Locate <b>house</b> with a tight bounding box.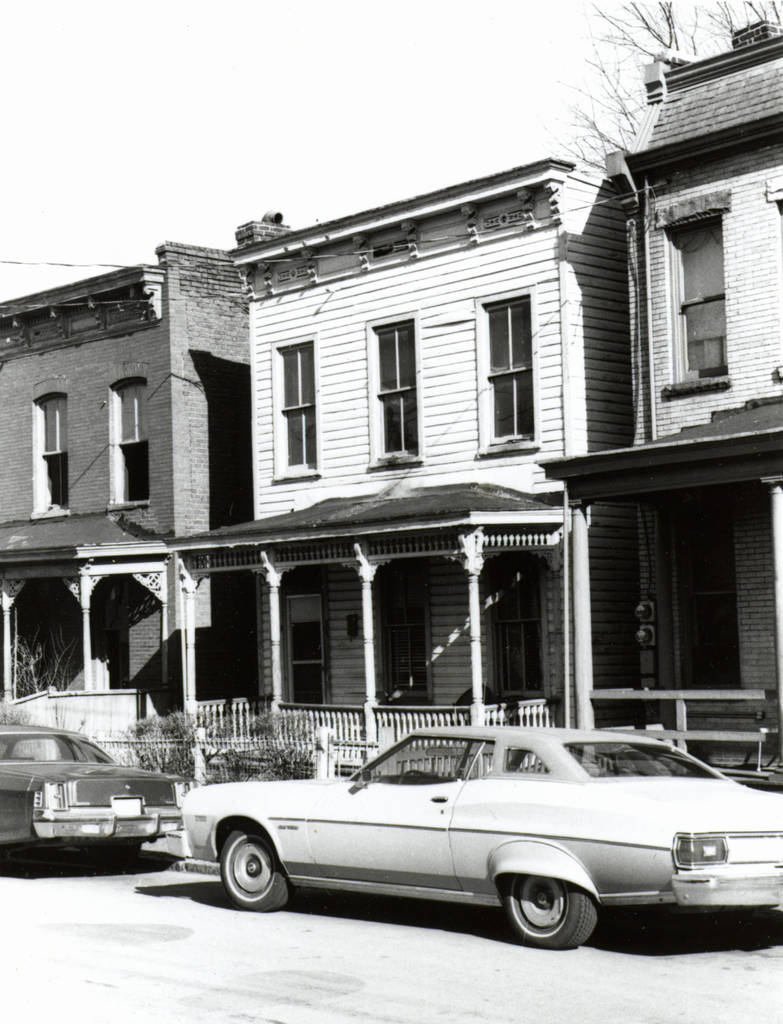
175/168/633/753.
